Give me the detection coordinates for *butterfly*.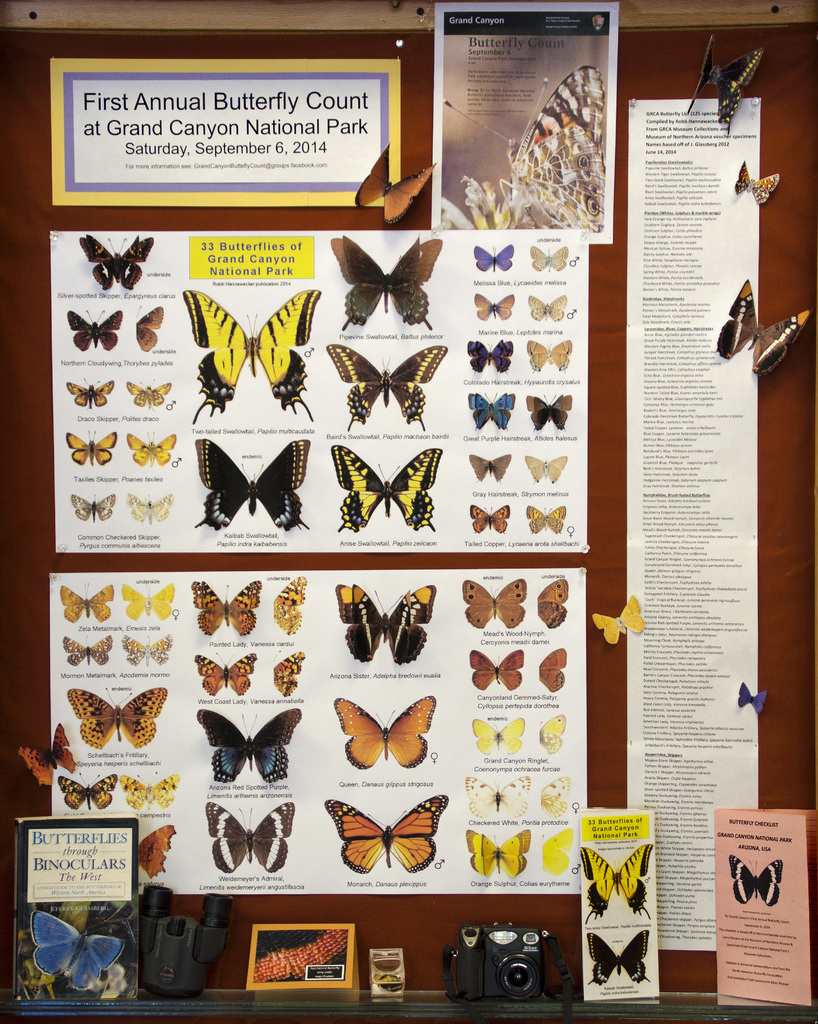
<bbox>710, 277, 808, 378</bbox>.
